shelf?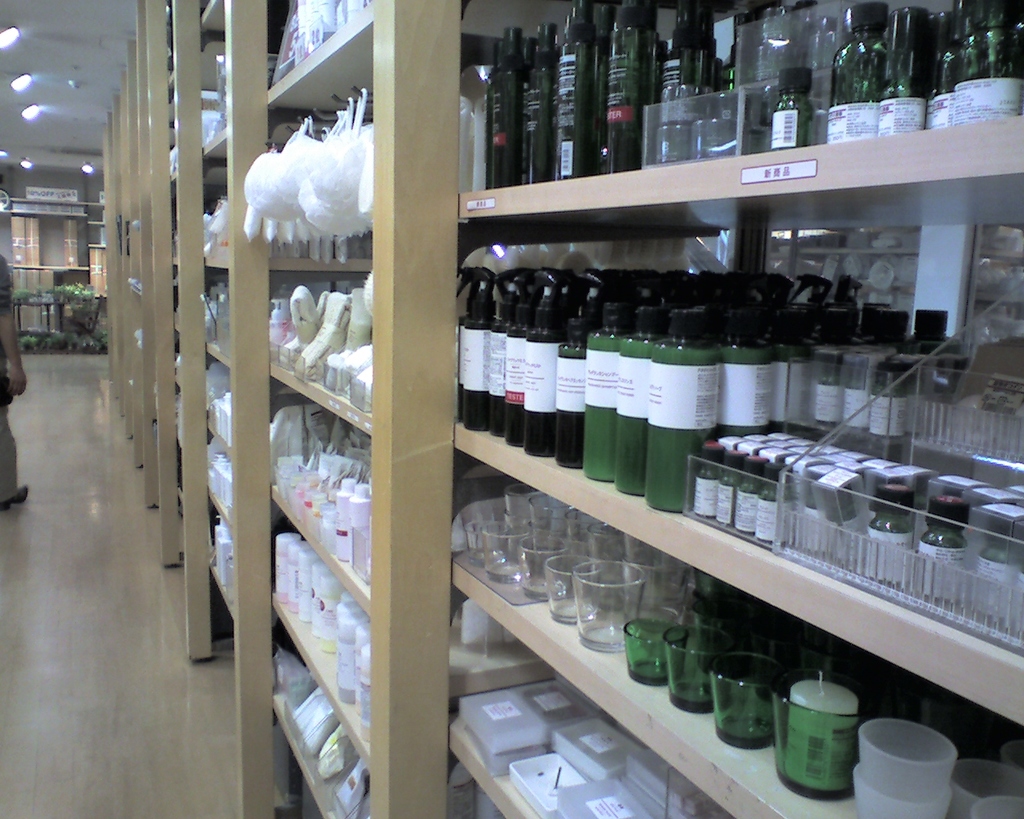
box(200, 495, 237, 609)
